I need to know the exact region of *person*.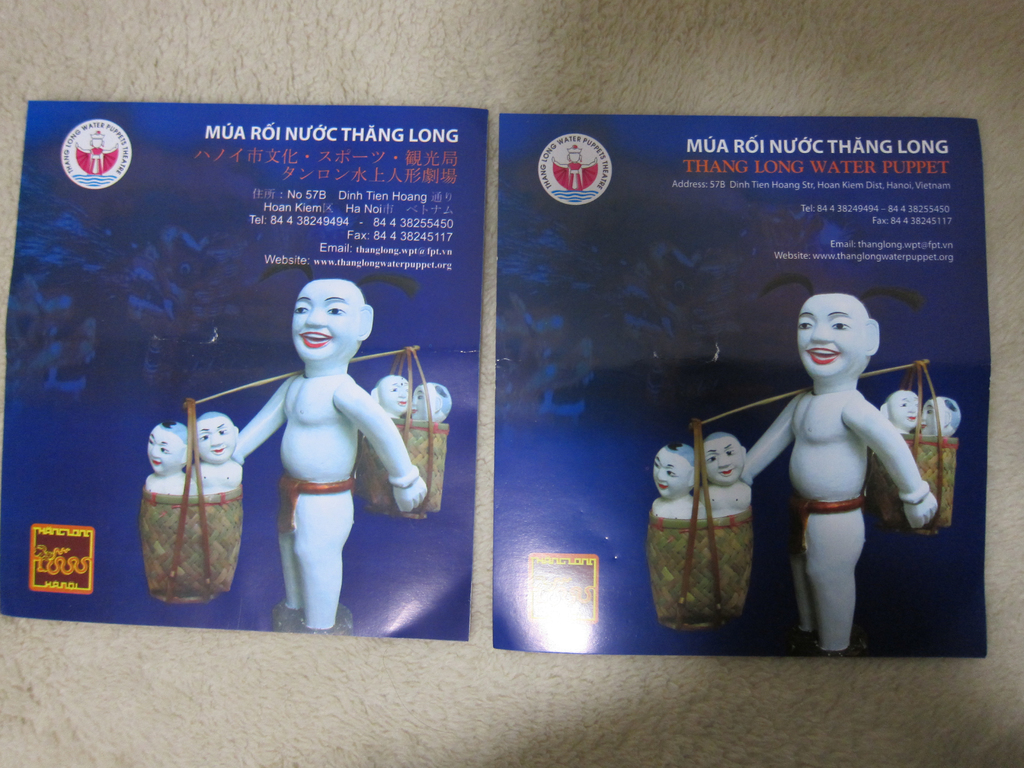
Region: <box>927,390,962,436</box>.
